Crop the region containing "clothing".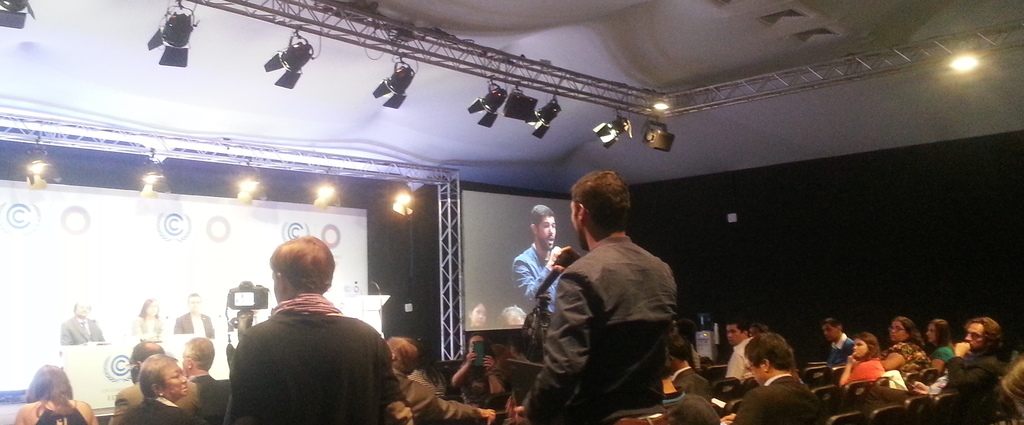
Crop region: locate(458, 358, 520, 410).
